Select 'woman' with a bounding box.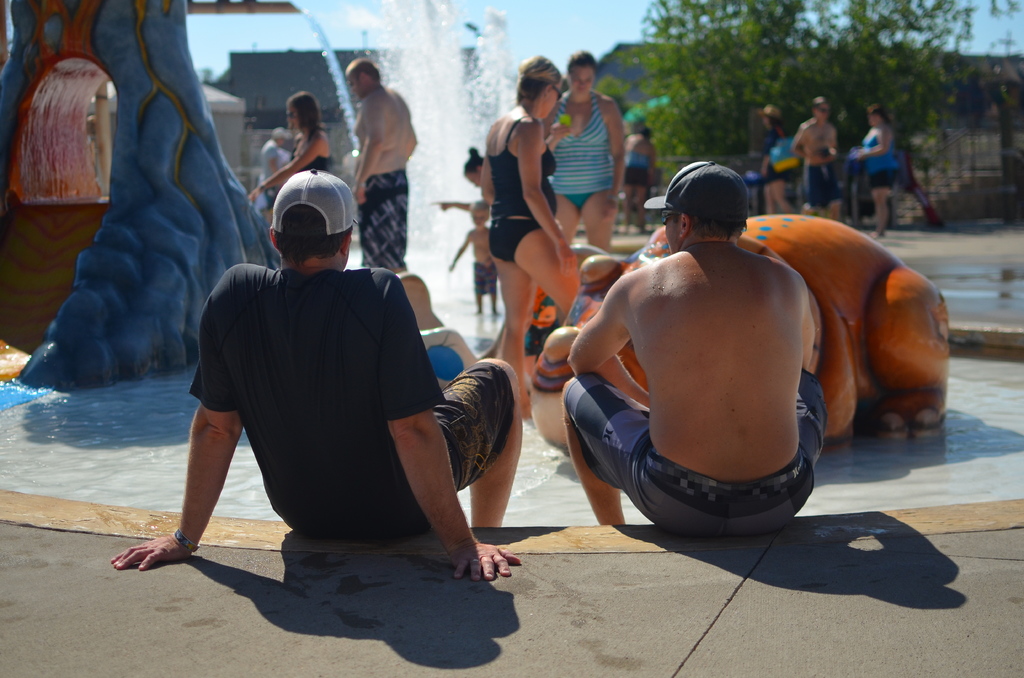
bbox=[760, 106, 797, 218].
